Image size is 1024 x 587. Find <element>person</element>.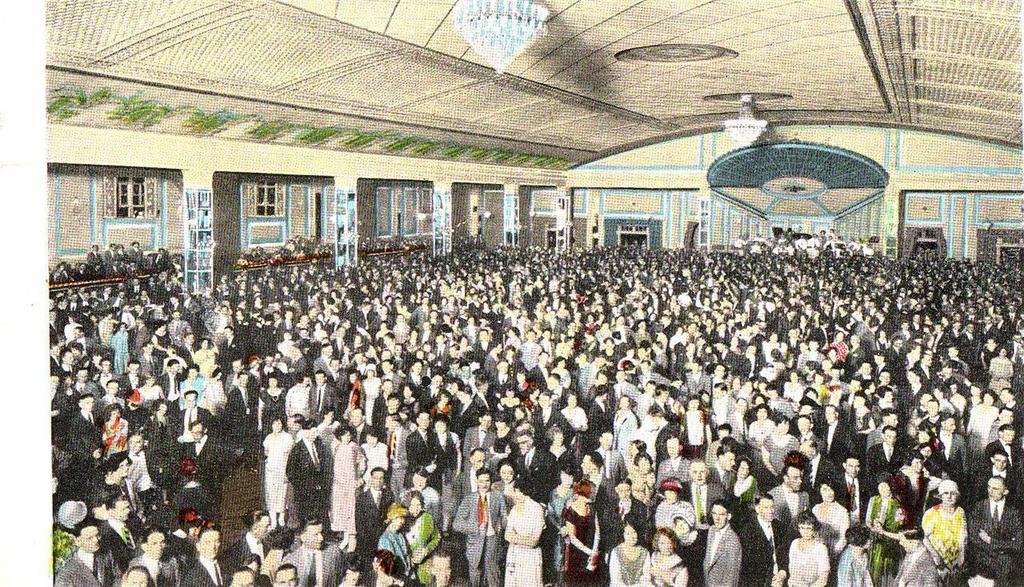
{"left": 247, "top": 425, "right": 287, "bottom": 518}.
